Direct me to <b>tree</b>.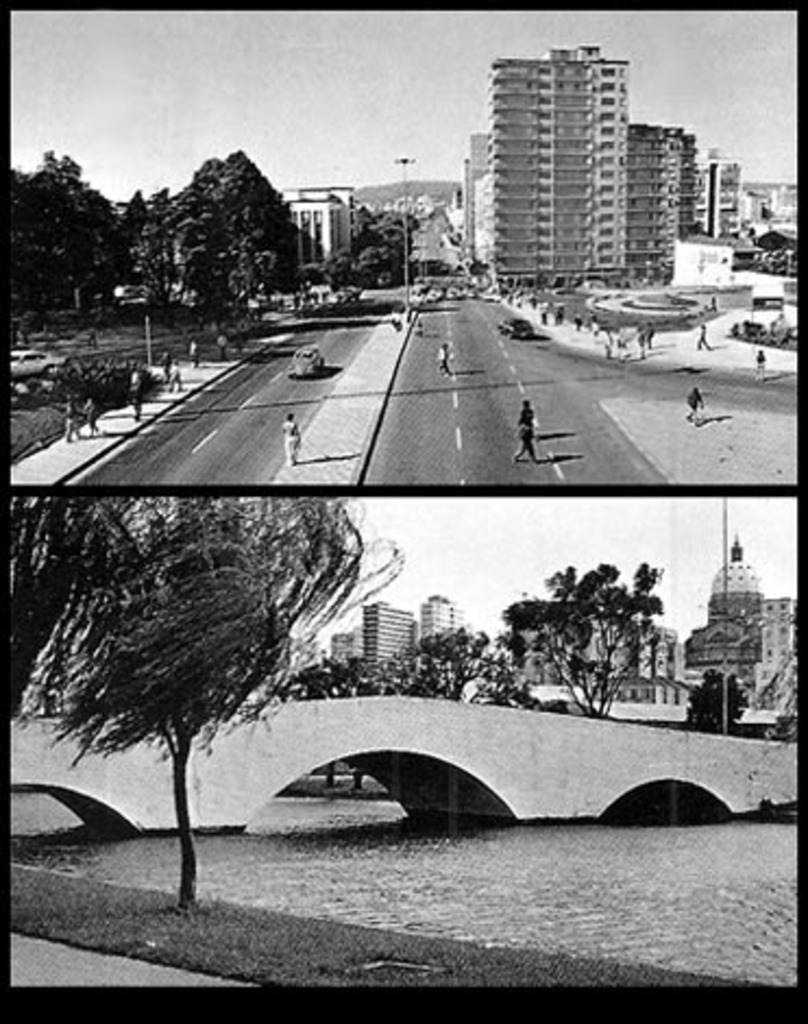
Direction: x1=309 y1=203 x2=436 y2=296.
